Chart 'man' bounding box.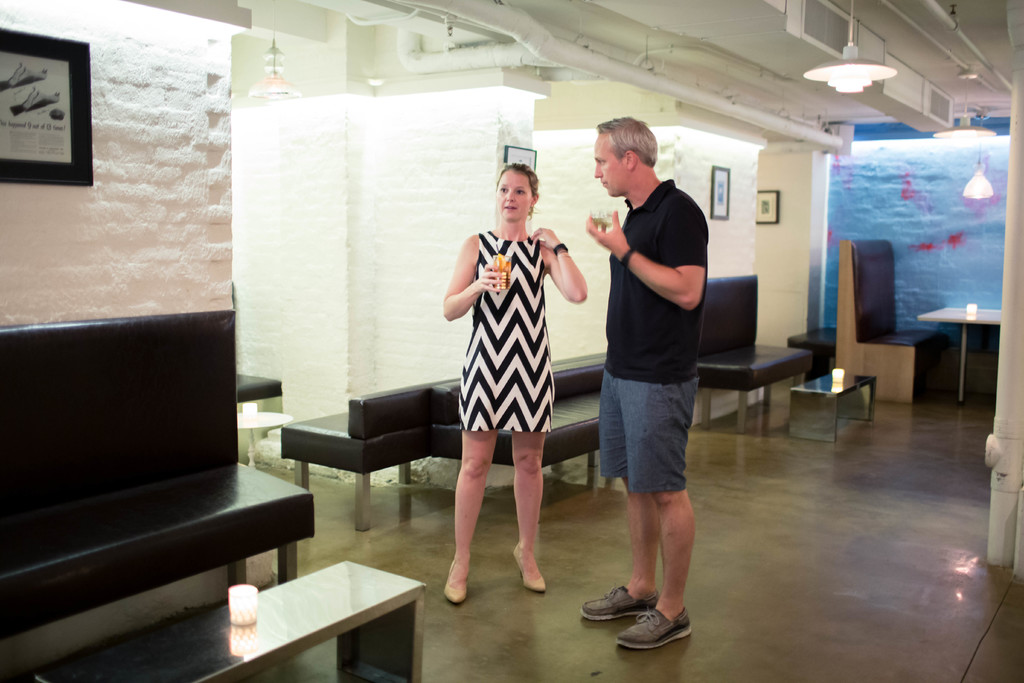
Charted: box(586, 123, 724, 641).
